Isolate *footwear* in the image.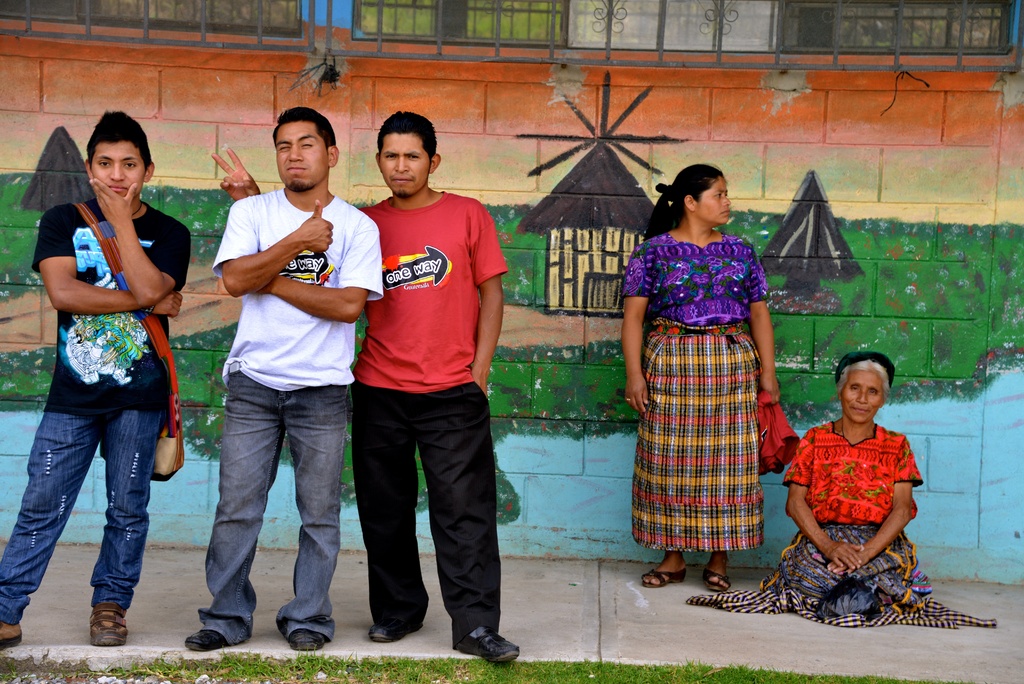
Isolated region: pyautogui.locateOnScreen(90, 603, 134, 644).
